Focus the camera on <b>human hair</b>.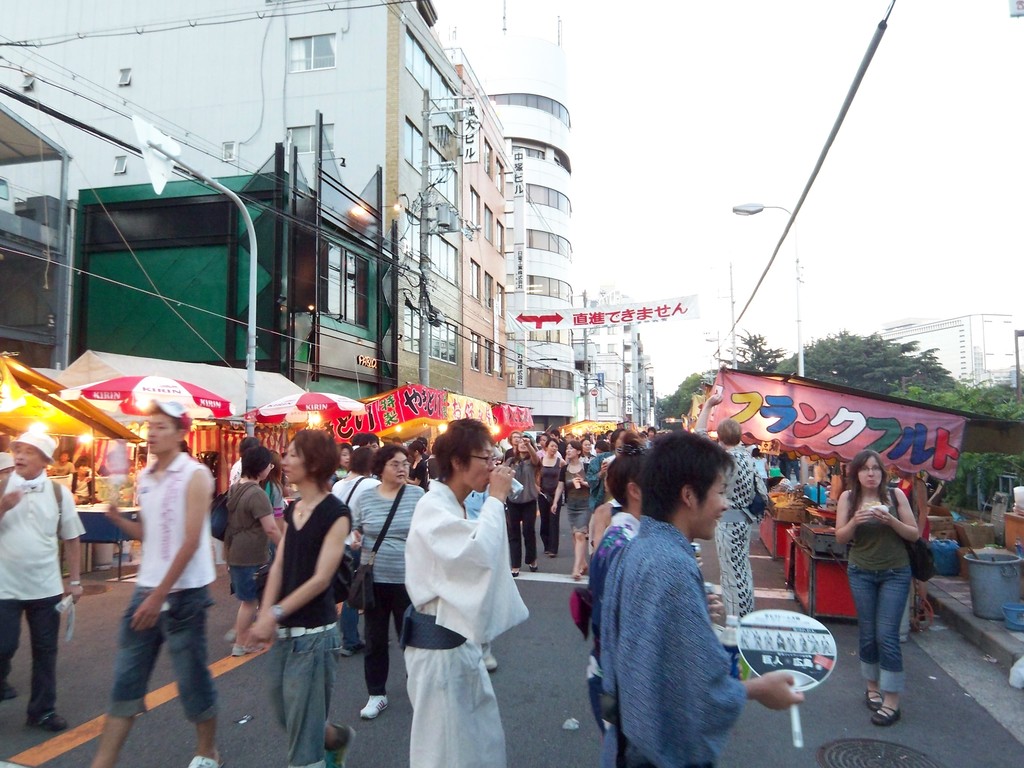
Focus region: bbox(239, 438, 259, 456).
